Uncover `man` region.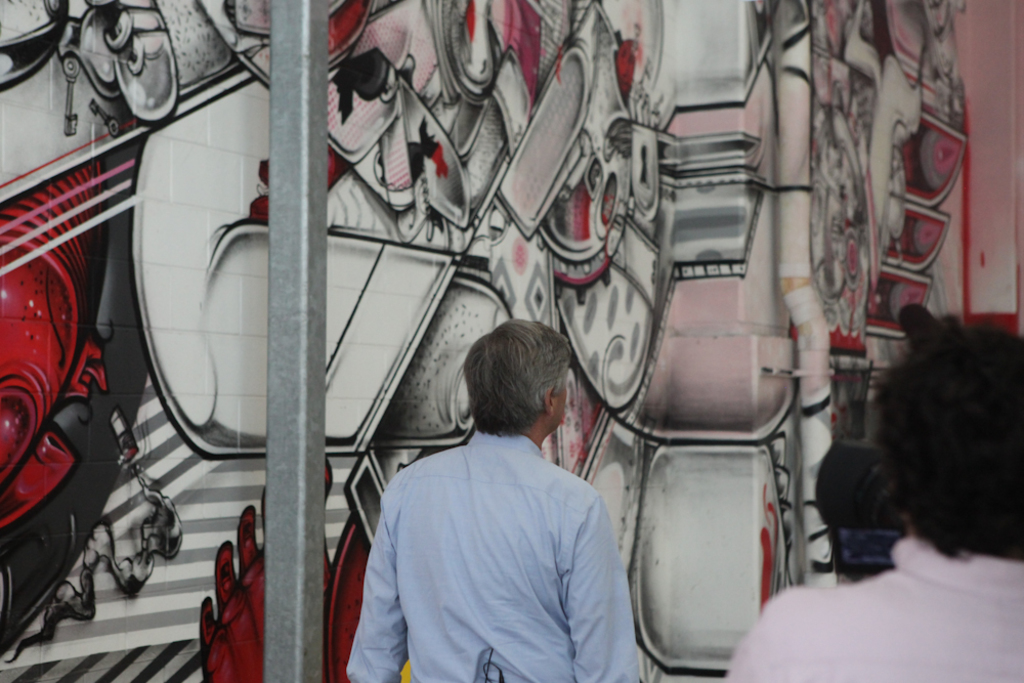
Uncovered: [724, 317, 1023, 682].
